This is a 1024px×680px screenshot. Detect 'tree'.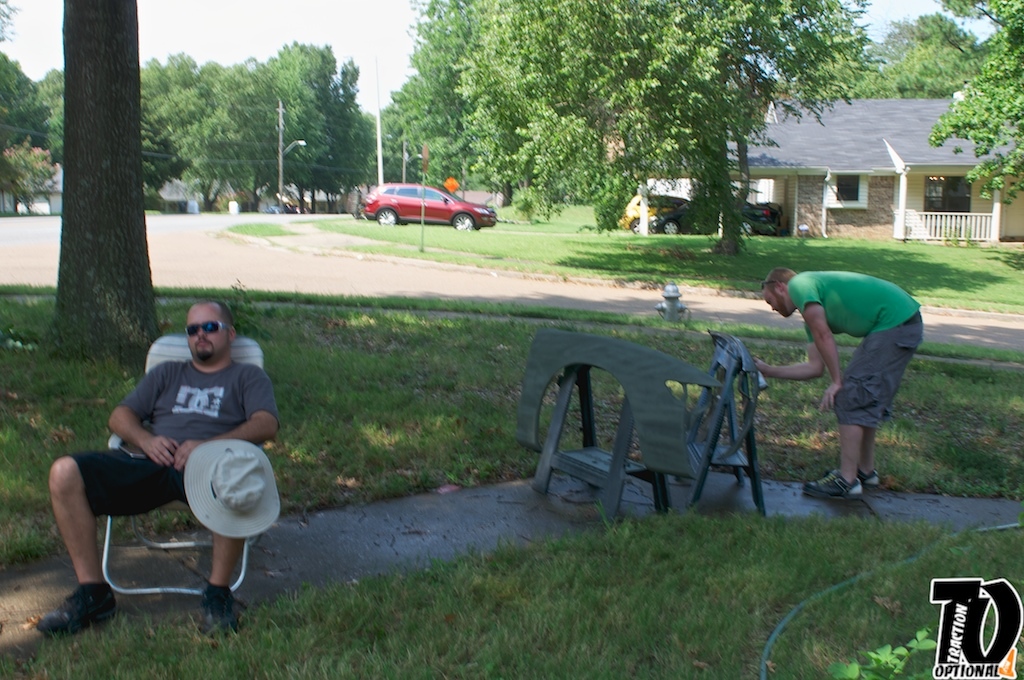
0 49 52 167.
